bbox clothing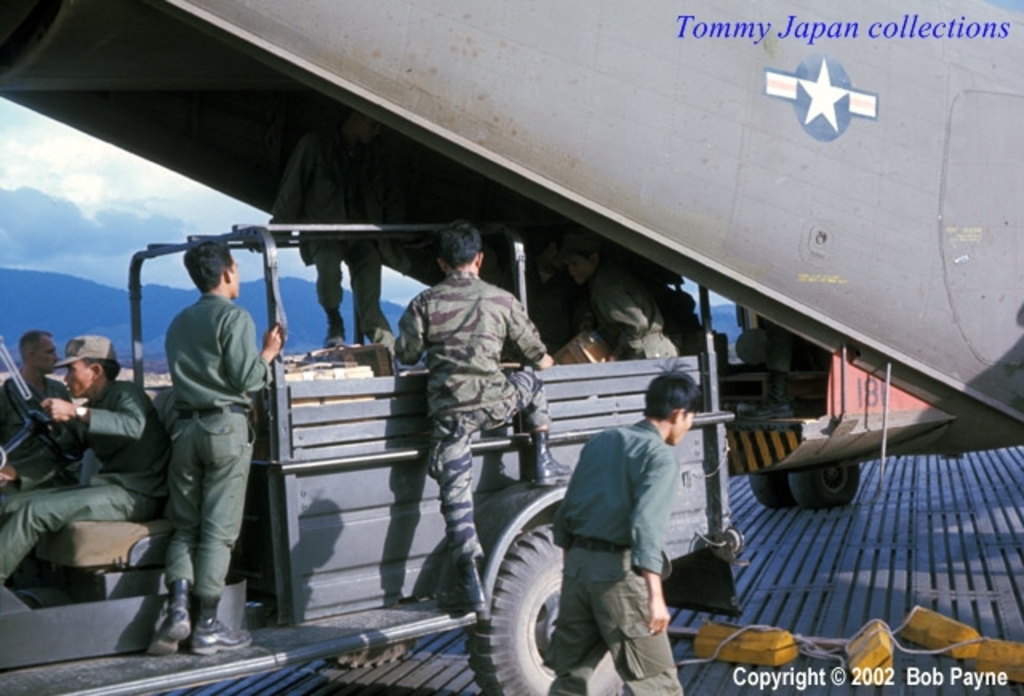
<bbox>0, 381, 158, 584</bbox>
